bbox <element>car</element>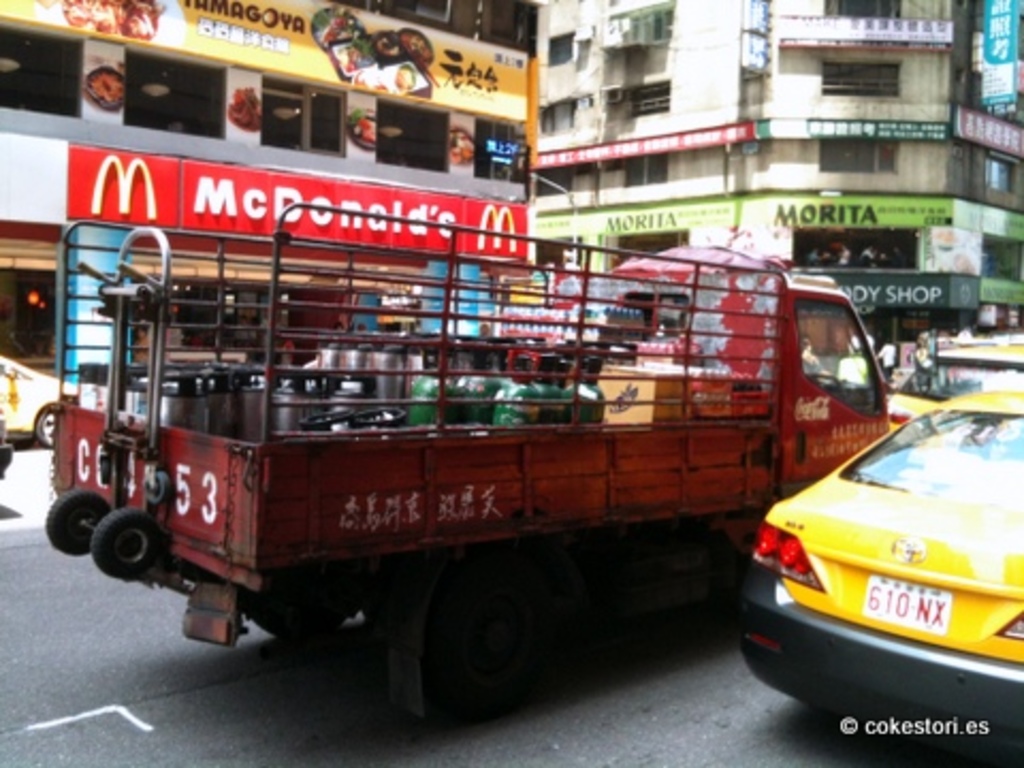
[x1=890, y1=341, x2=1022, y2=427]
